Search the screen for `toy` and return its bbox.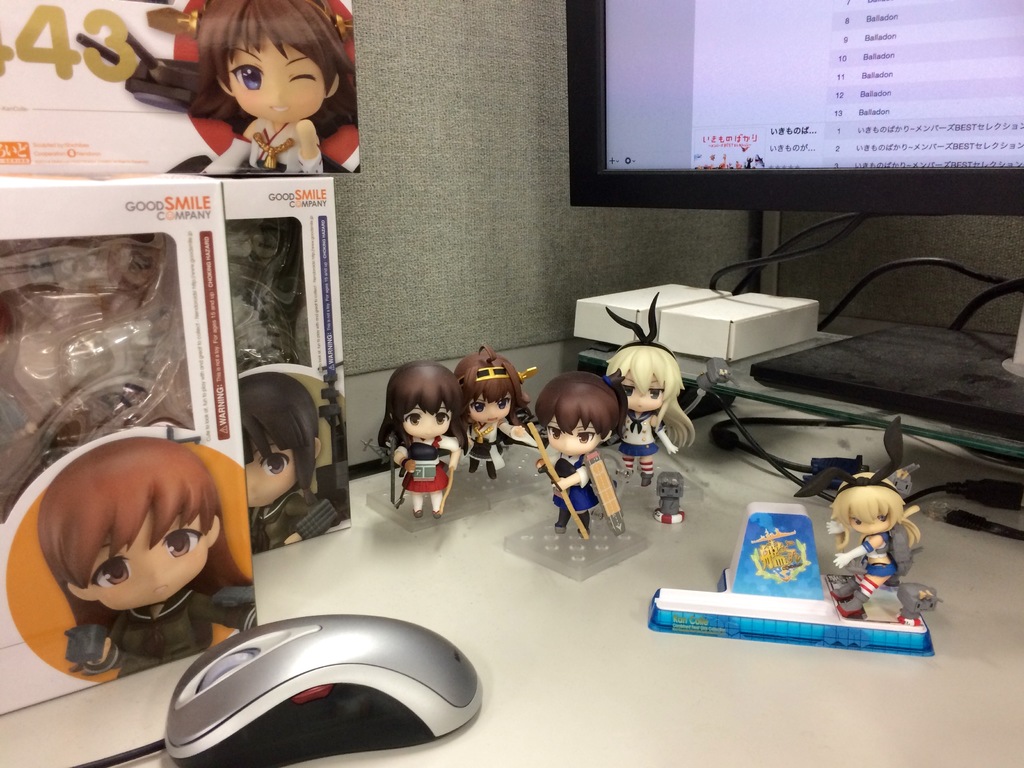
Found: box(827, 459, 949, 607).
